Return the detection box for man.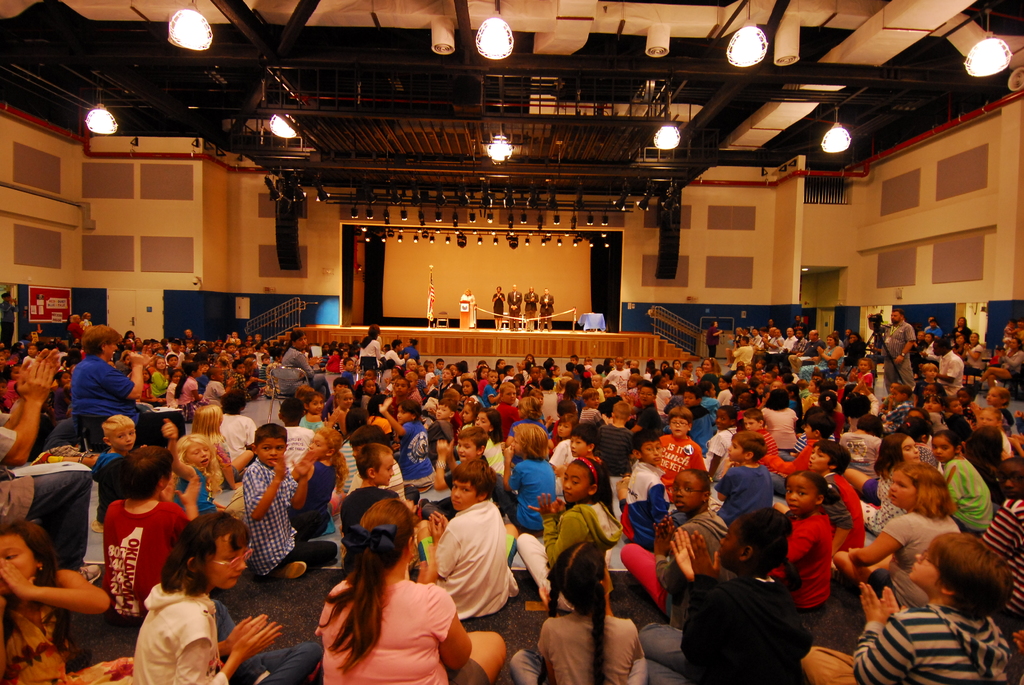
(509,279,519,331).
